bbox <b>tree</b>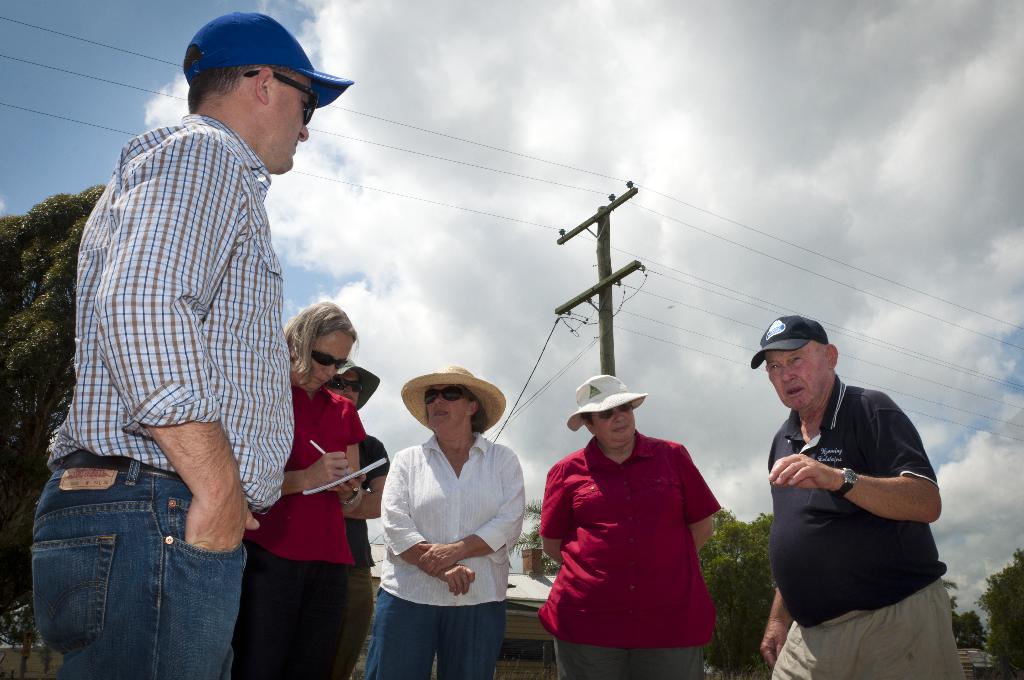
crop(945, 596, 983, 647)
